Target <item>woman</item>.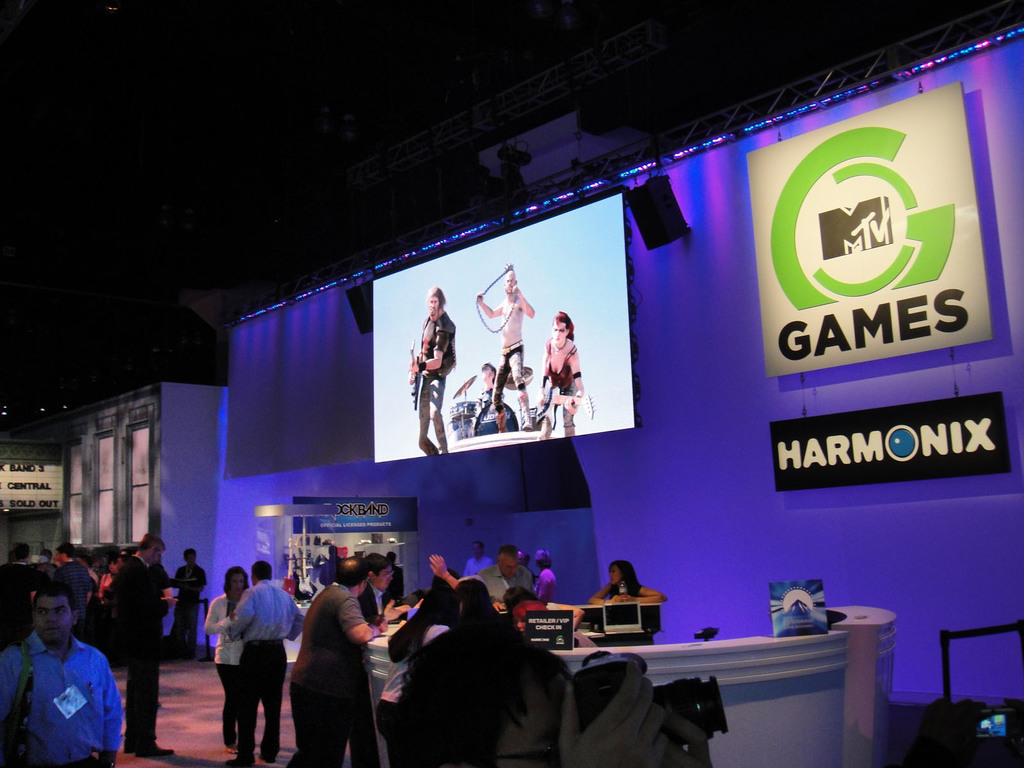
Target region: <bbox>500, 581, 580, 637</bbox>.
